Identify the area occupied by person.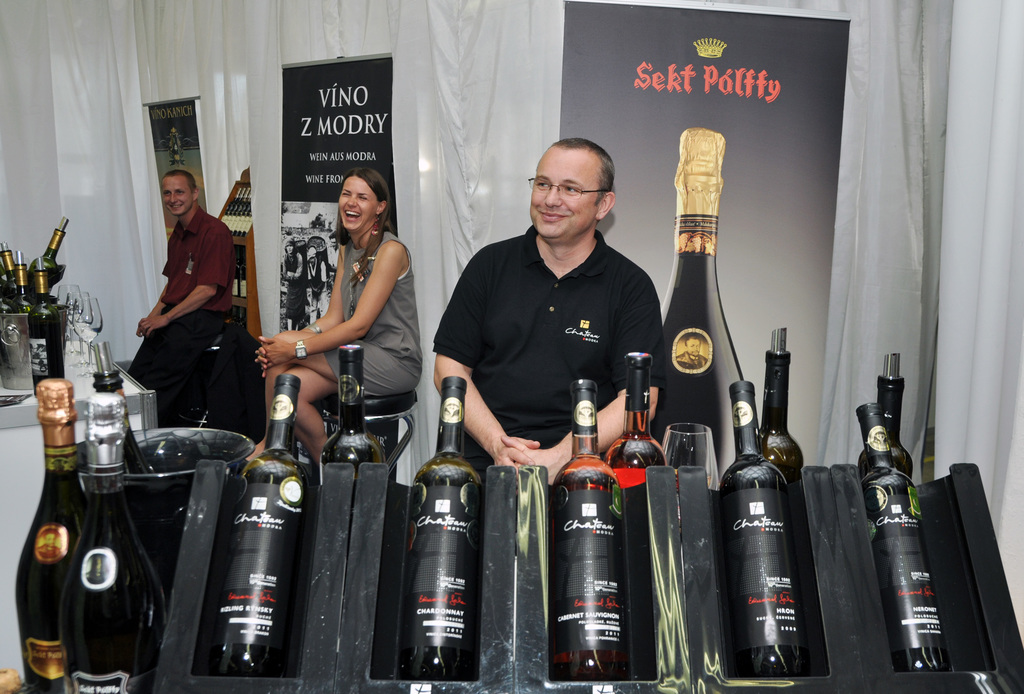
Area: 136, 163, 246, 428.
